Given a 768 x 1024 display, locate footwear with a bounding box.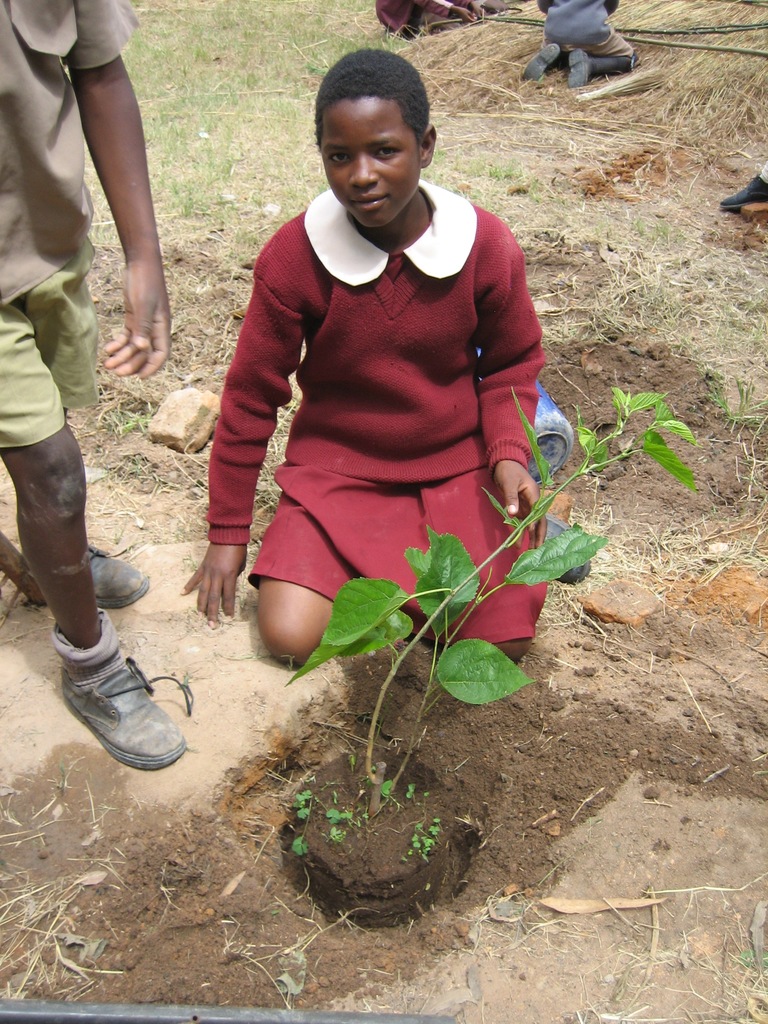
Located: rect(522, 42, 561, 83).
